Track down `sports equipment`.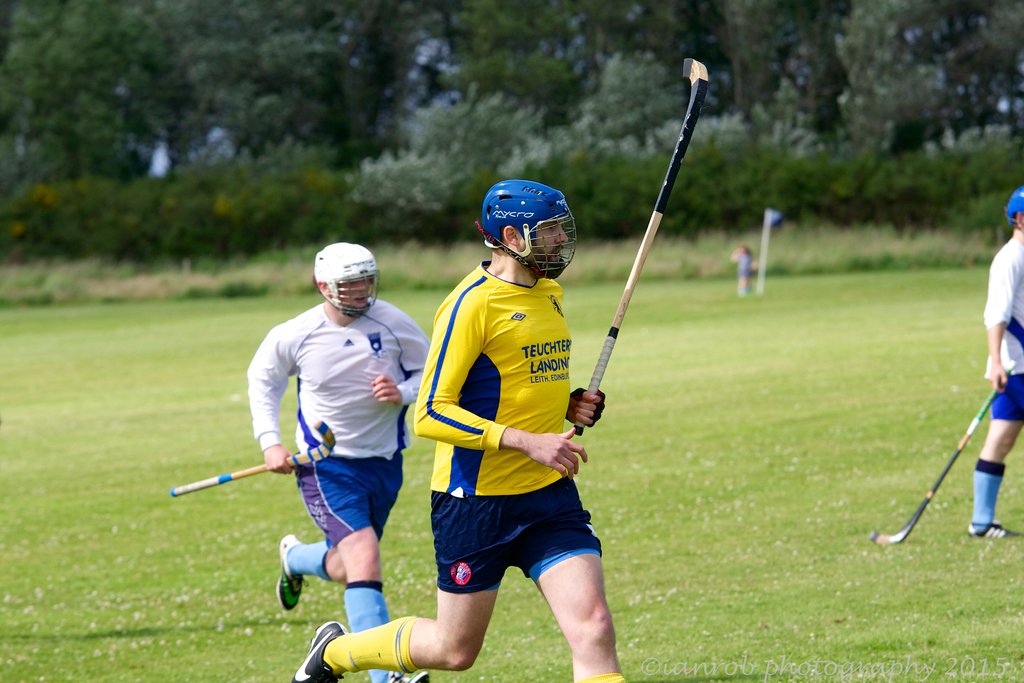
Tracked to l=175, t=420, r=333, b=500.
